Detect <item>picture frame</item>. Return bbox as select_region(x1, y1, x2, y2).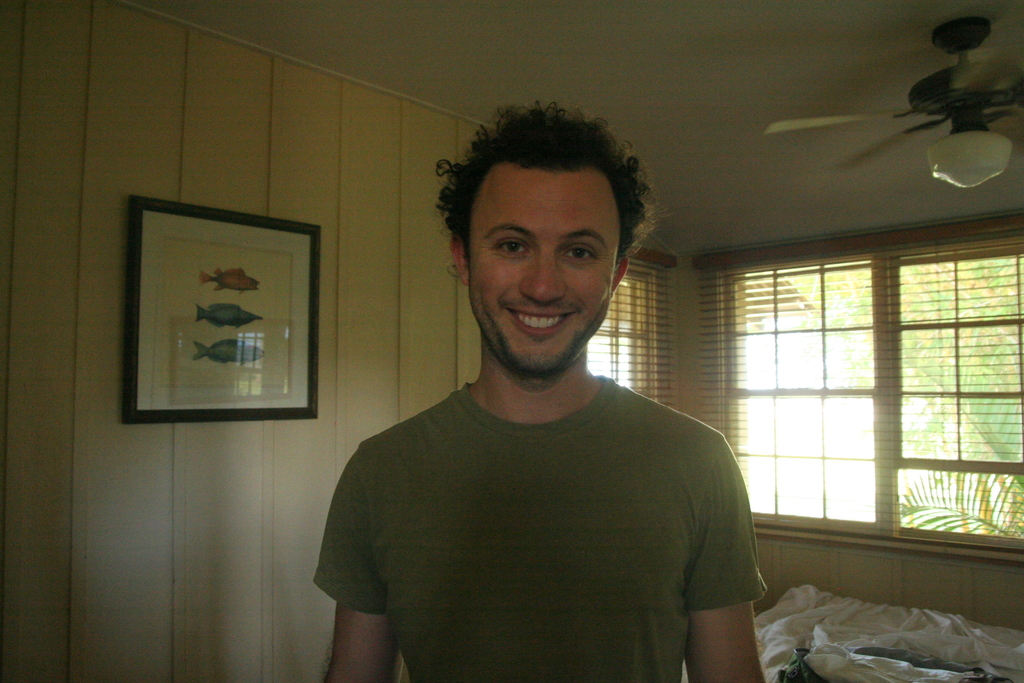
select_region(118, 195, 319, 420).
